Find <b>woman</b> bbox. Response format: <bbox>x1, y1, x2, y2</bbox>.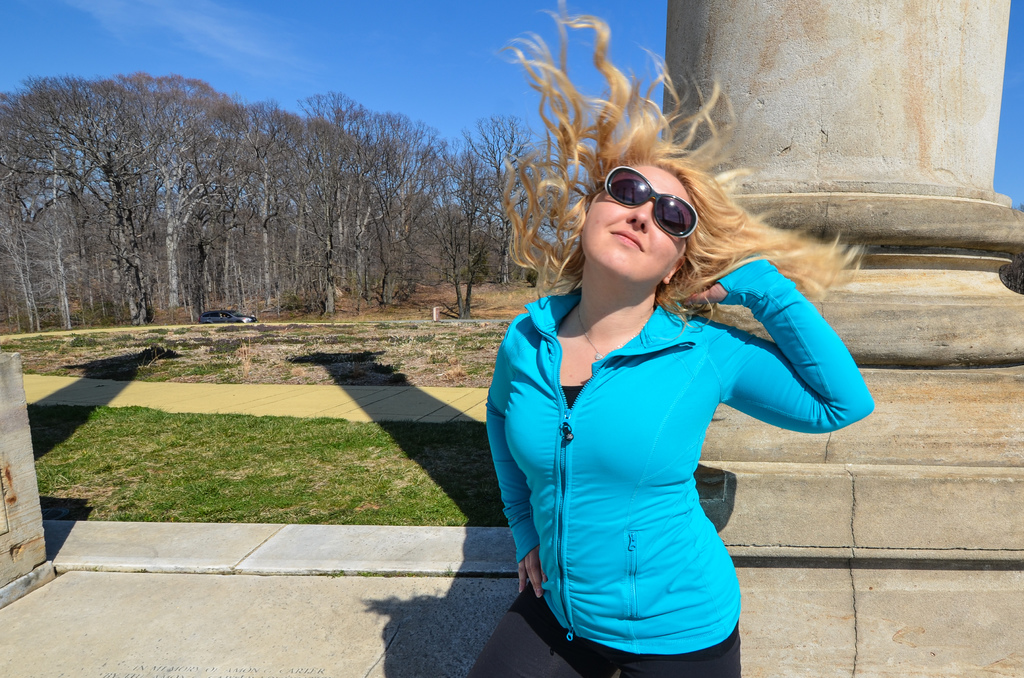
<bbox>472, 90, 852, 677</bbox>.
